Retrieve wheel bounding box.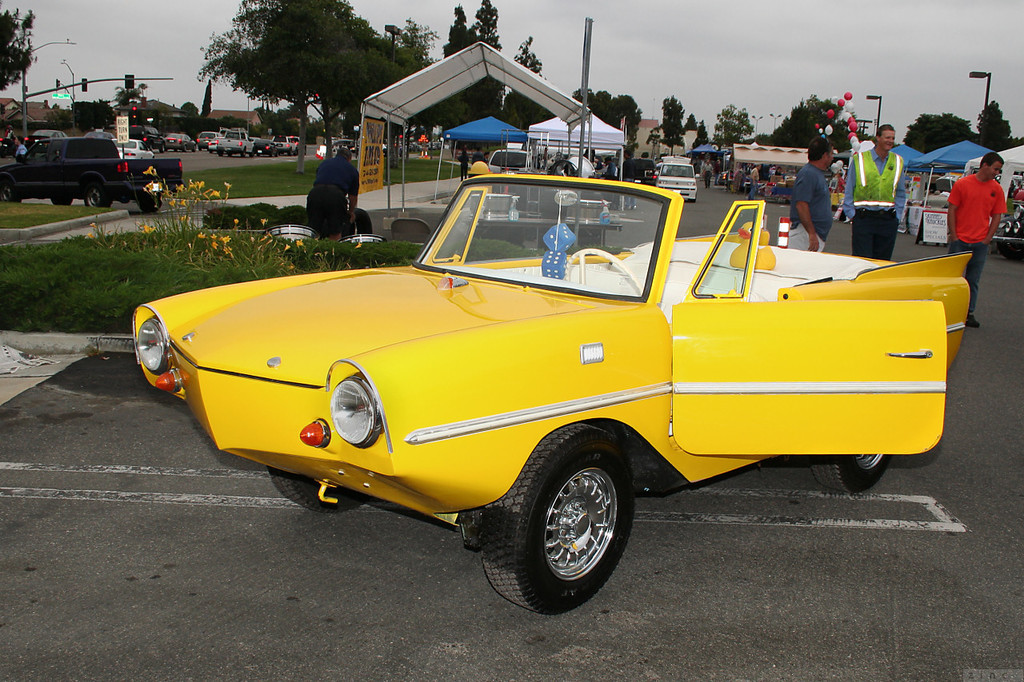
Bounding box: {"x1": 88, "y1": 178, "x2": 114, "y2": 203}.
